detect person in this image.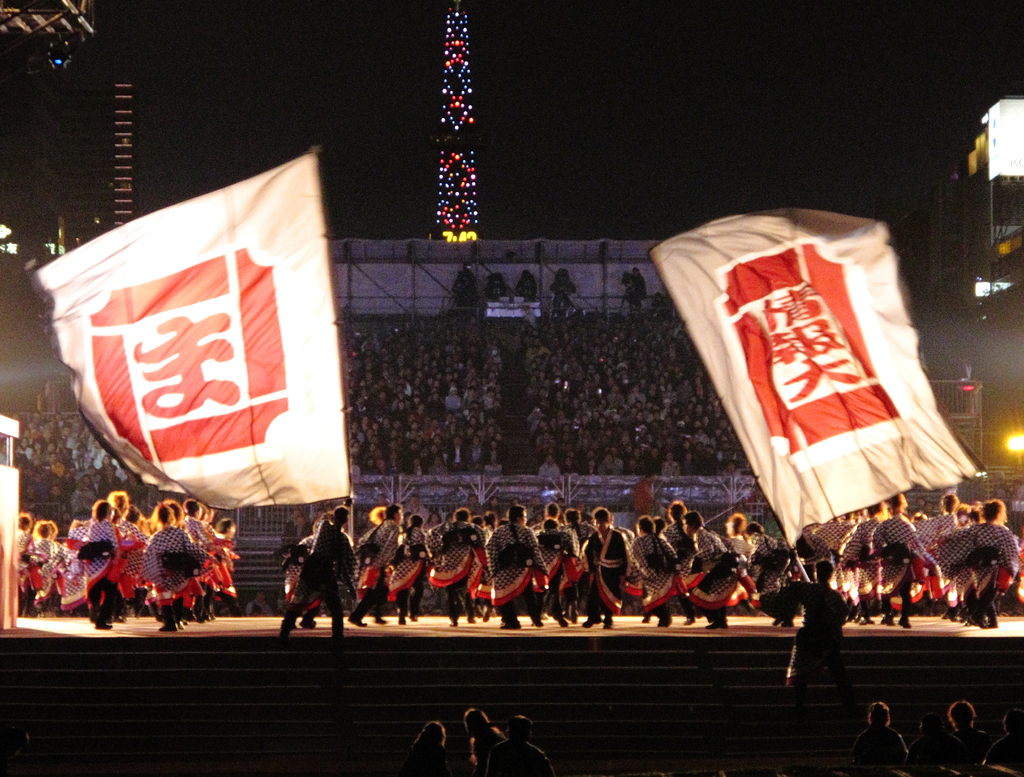
Detection: rect(944, 700, 994, 758).
